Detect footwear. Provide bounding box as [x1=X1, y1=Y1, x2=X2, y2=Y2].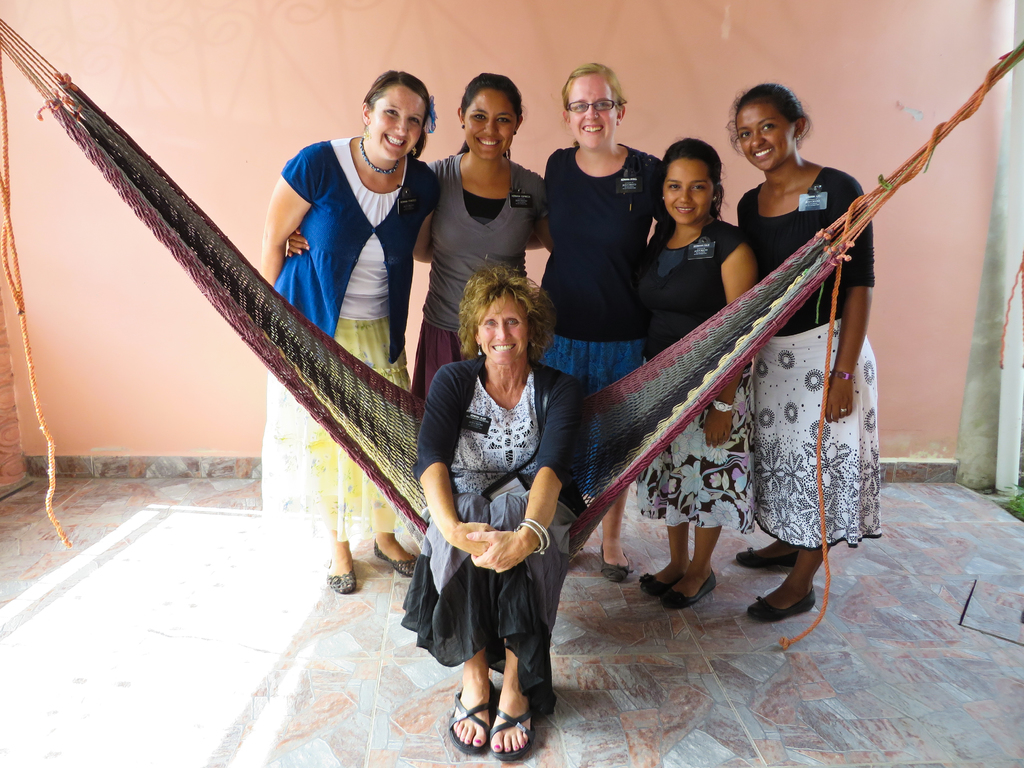
[x1=733, y1=541, x2=795, y2=564].
